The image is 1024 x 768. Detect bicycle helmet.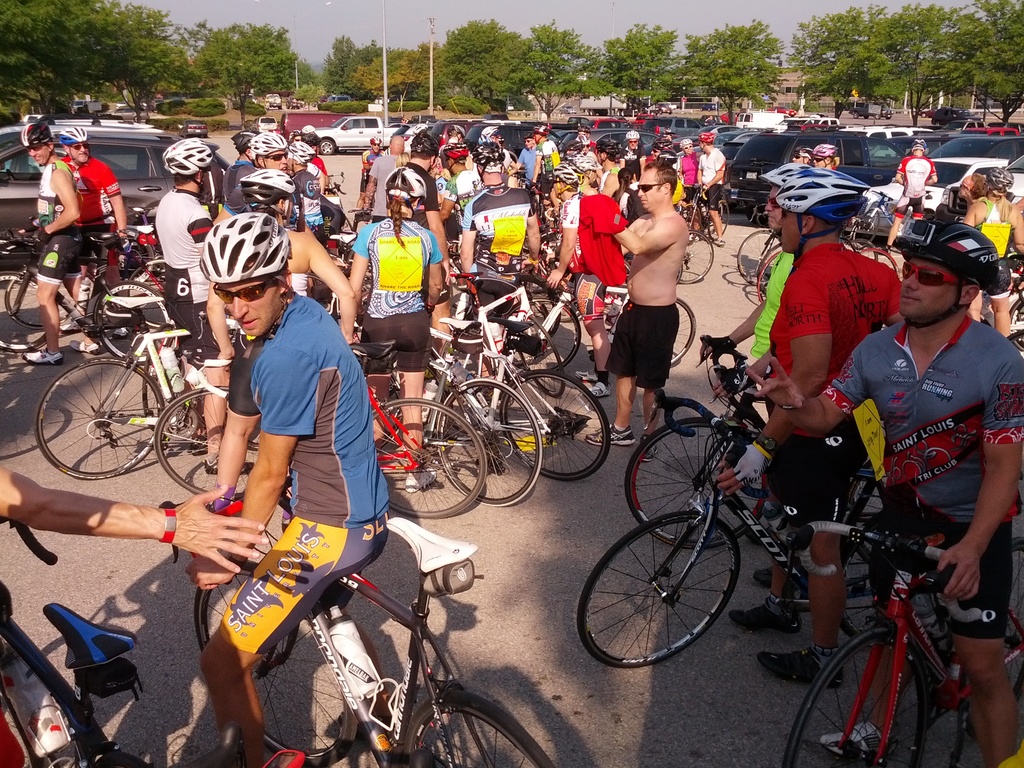
Detection: box=[239, 166, 297, 225].
